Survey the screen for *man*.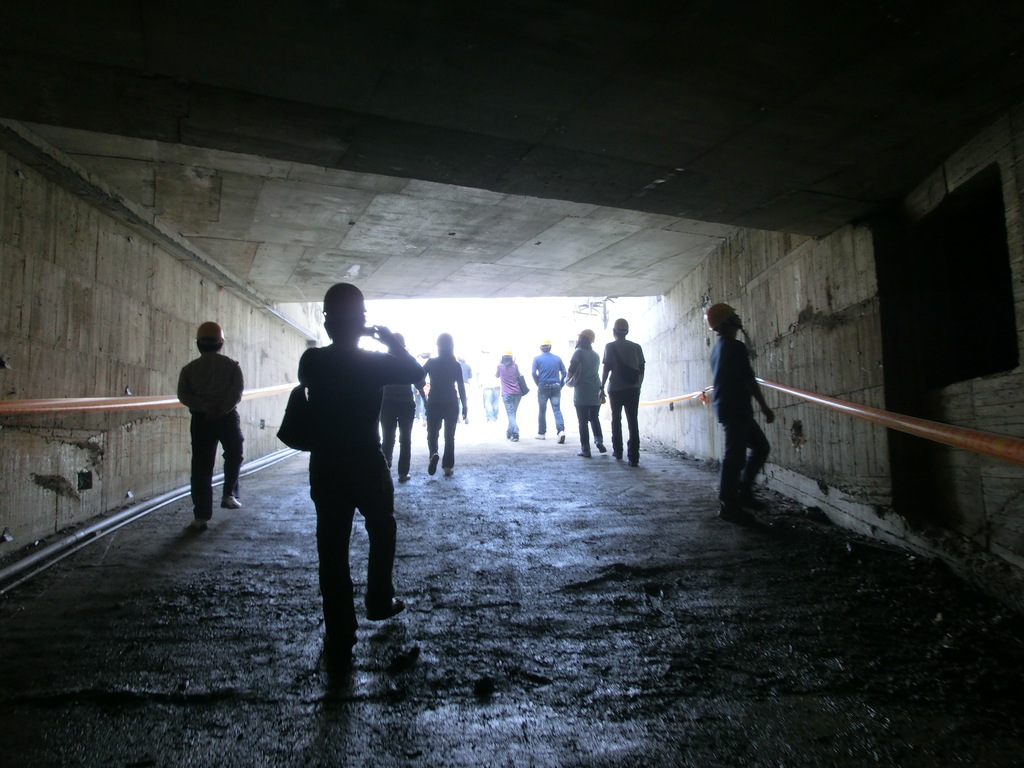
Survey found: bbox(701, 307, 782, 525).
